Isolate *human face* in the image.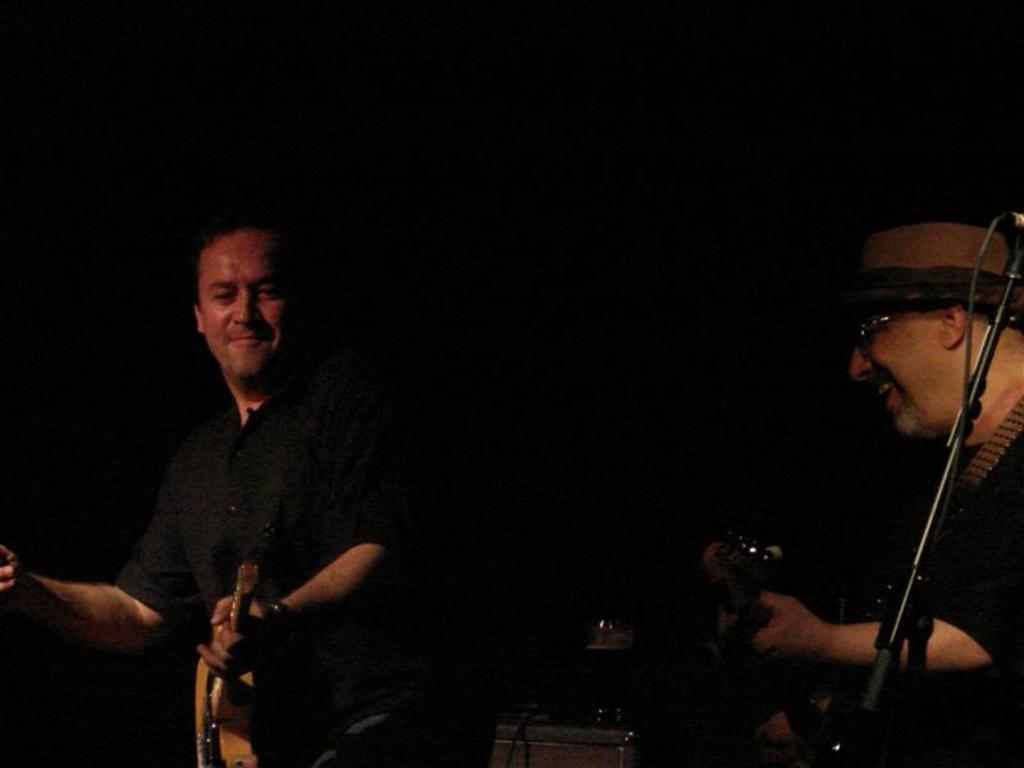
Isolated region: locate(851, 319, 946, 439).
